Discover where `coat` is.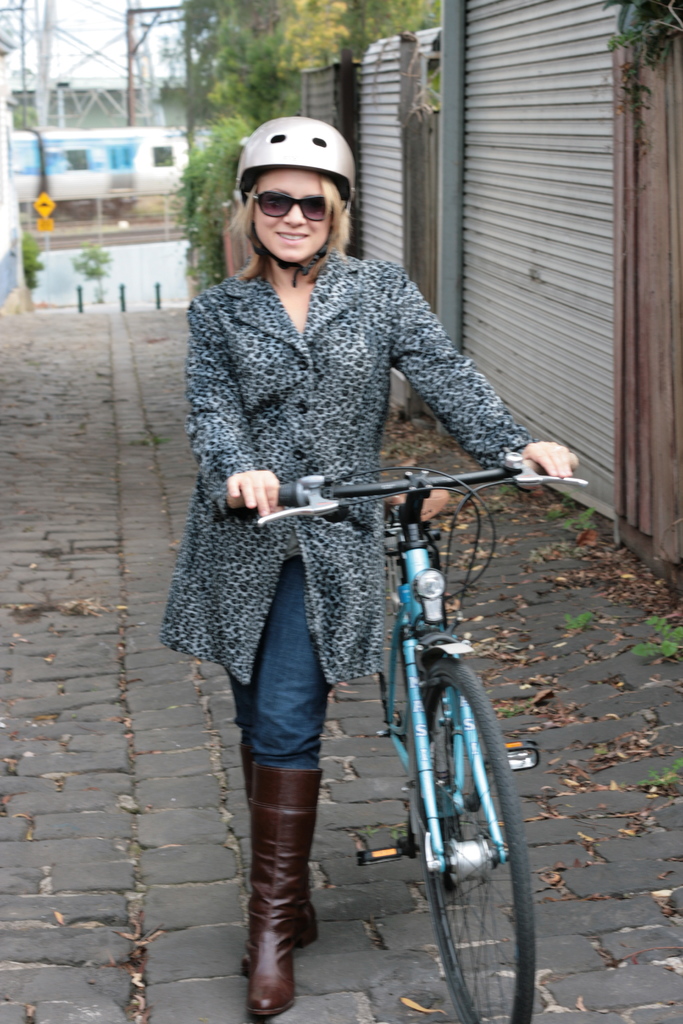
Discovered at bbox=(162, 188, 483, 708).
